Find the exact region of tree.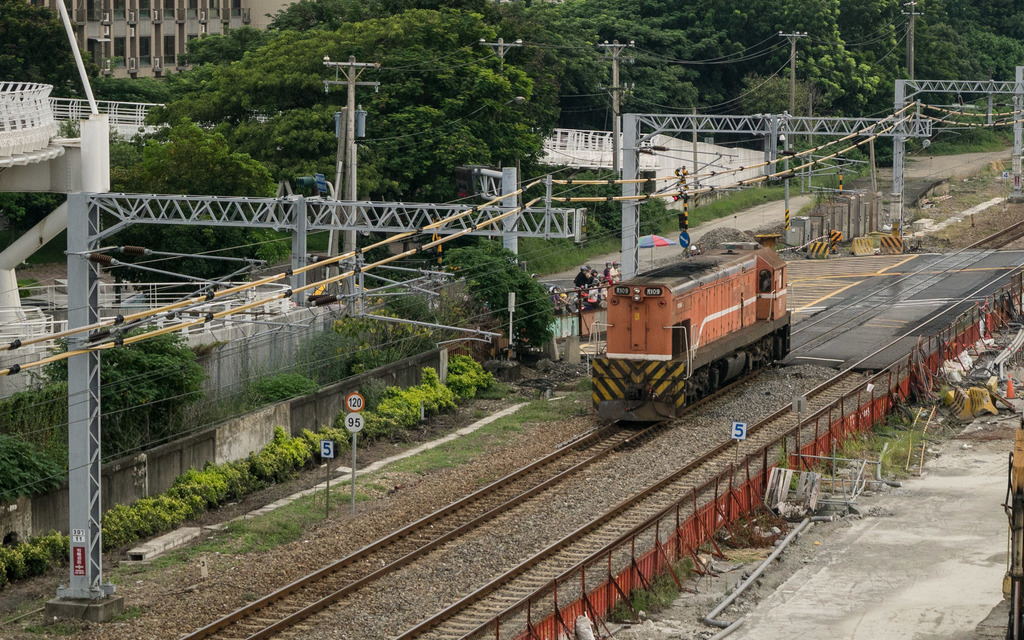
Exact region: <bbox>0, 314, 209, 515</bbox>.
